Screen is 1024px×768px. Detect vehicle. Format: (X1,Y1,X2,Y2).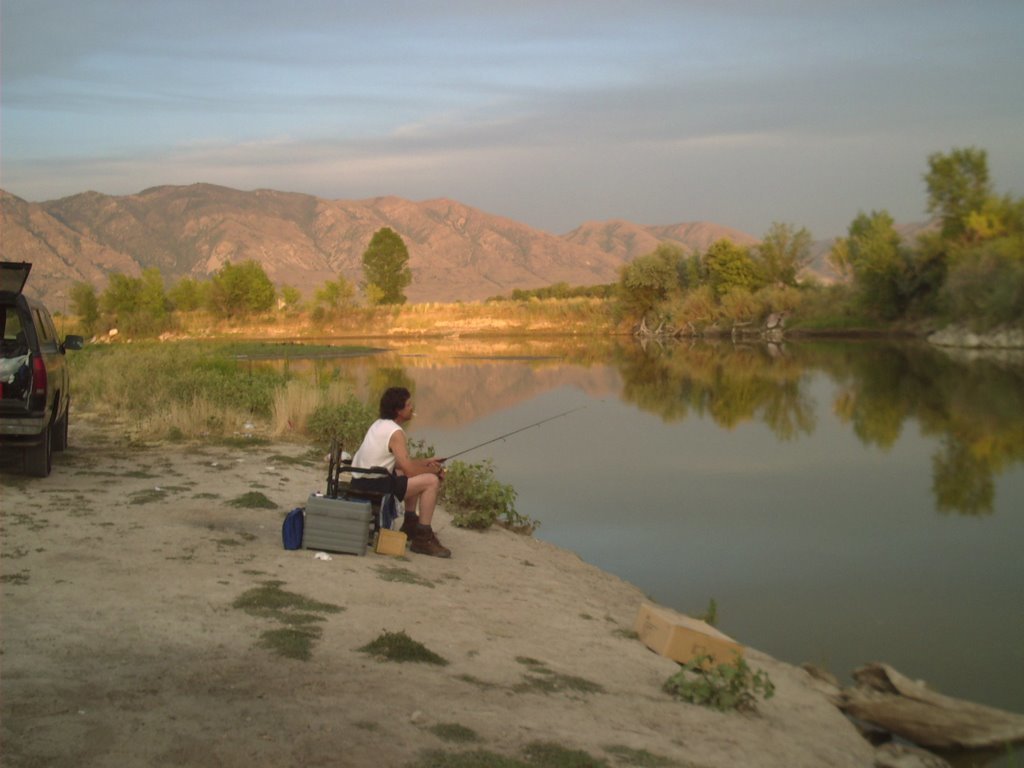
(2,296,63,456).
